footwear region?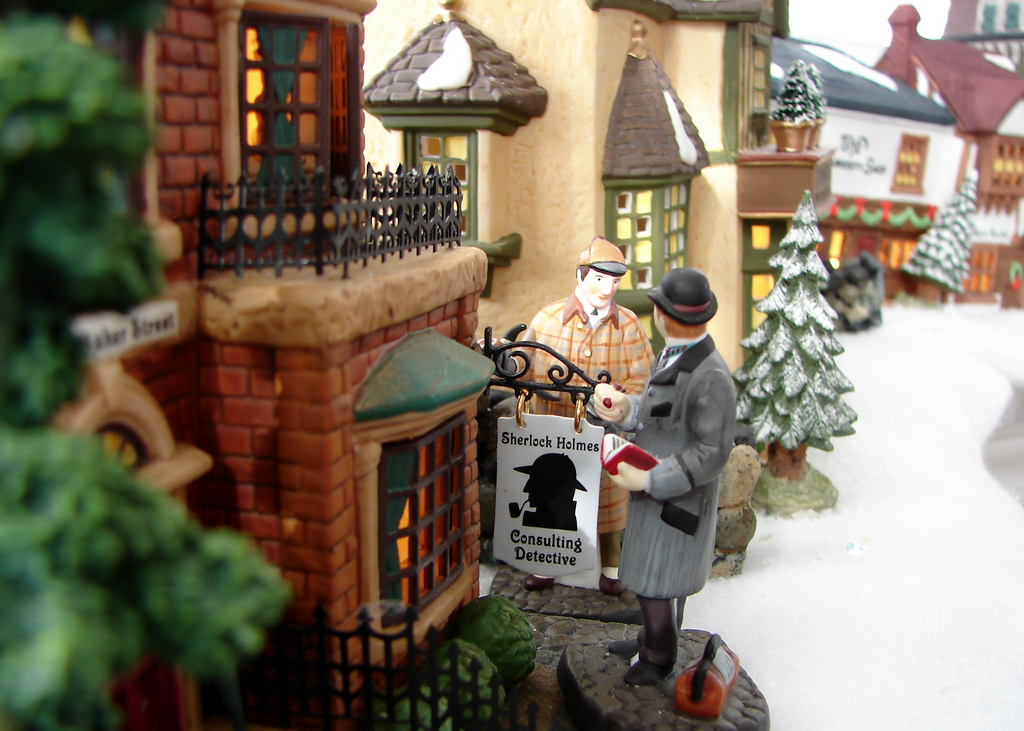
l=594, t=571, r=625, b=598
